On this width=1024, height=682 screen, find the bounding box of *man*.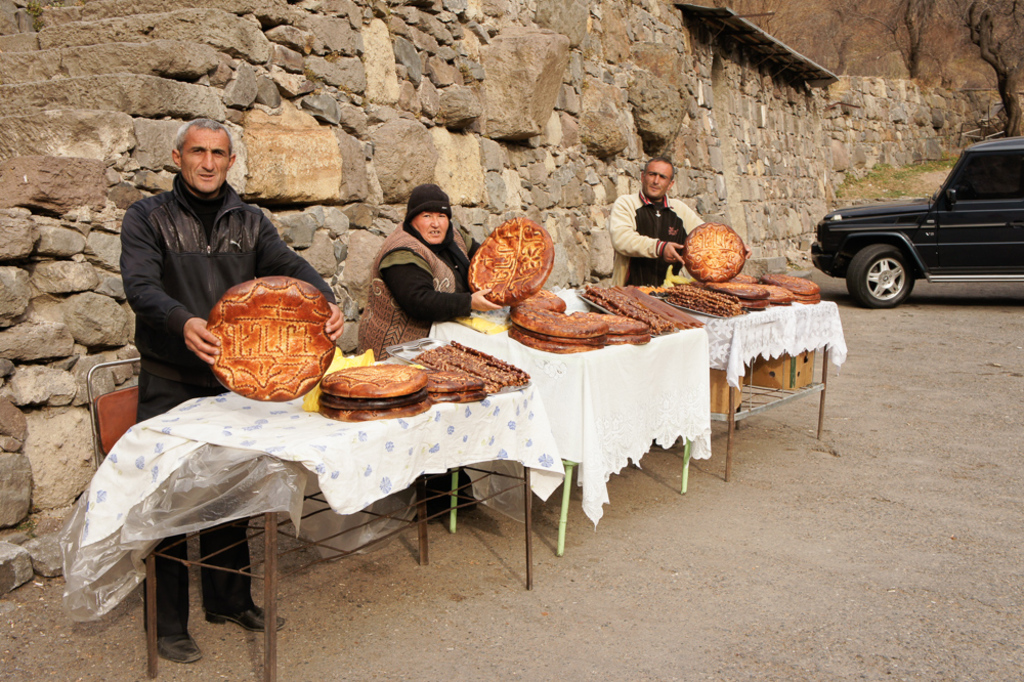
Bounding box: [606,153,752,449].
